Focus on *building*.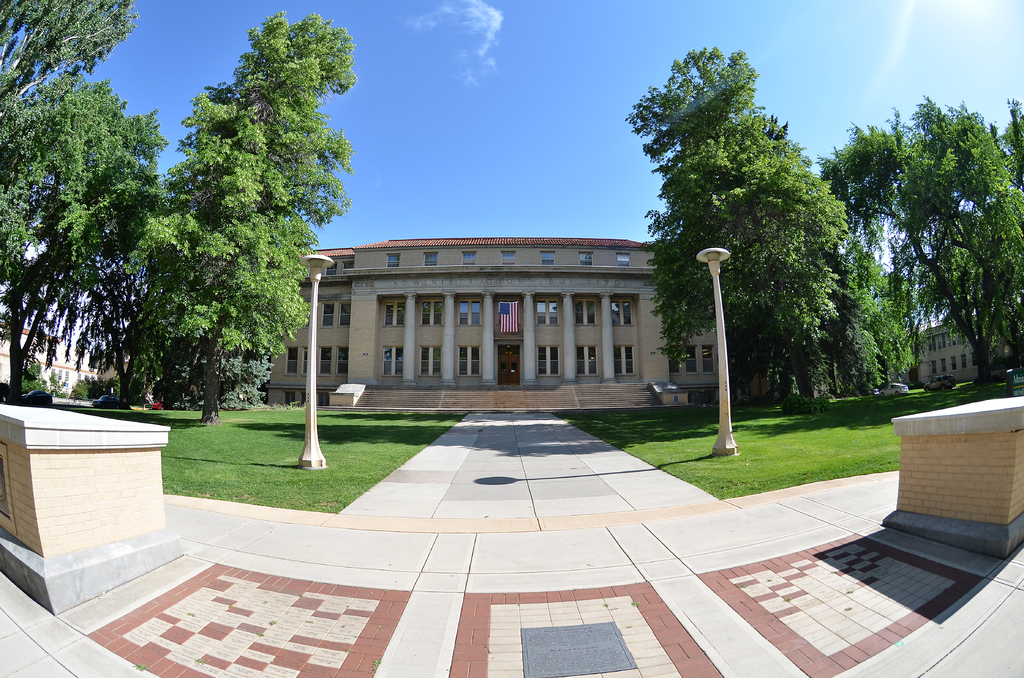
Focused at <box>257,239,740,410</box>.
